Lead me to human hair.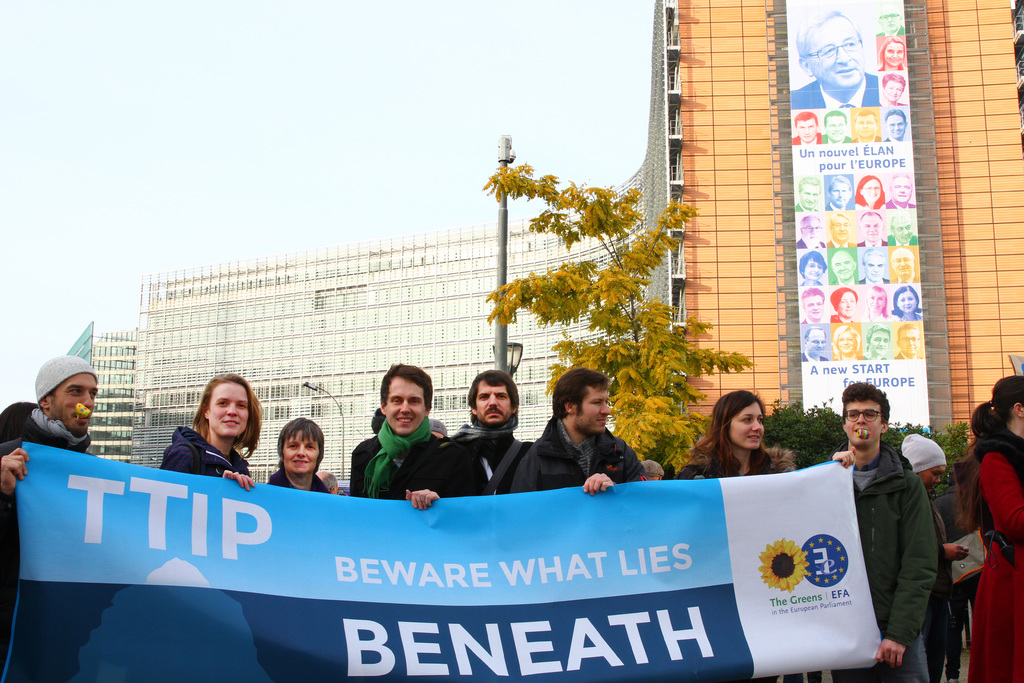
Lead to (465, 371, 516, 429).
